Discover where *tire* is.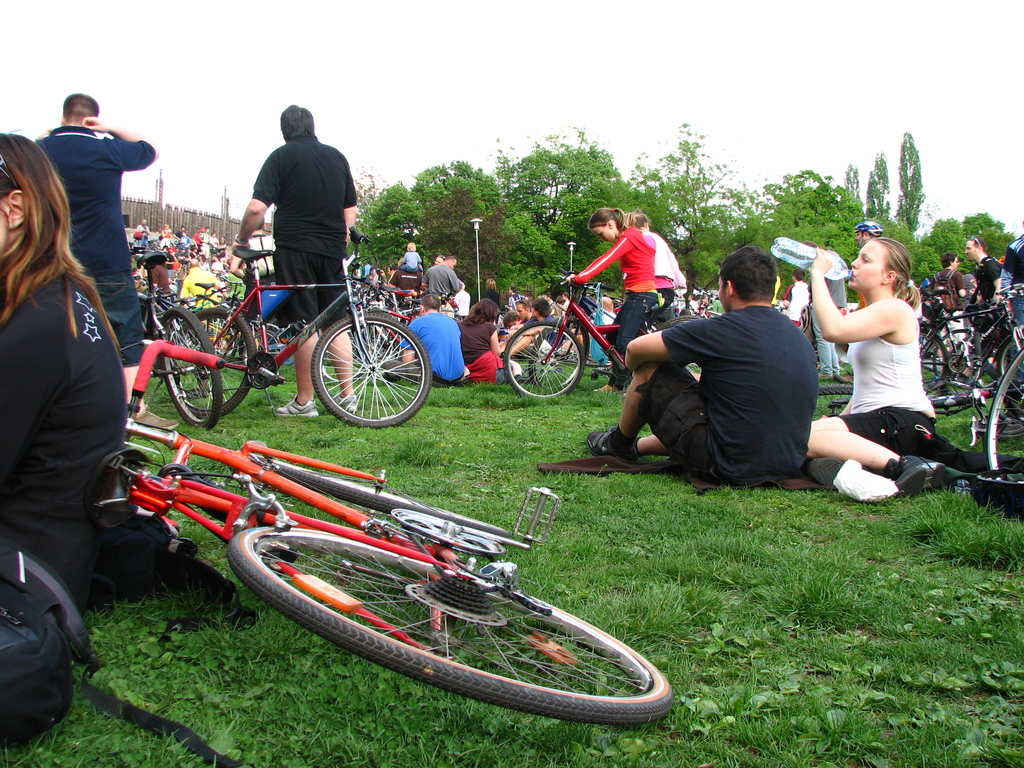
Discovered at [313,315,433,420].
